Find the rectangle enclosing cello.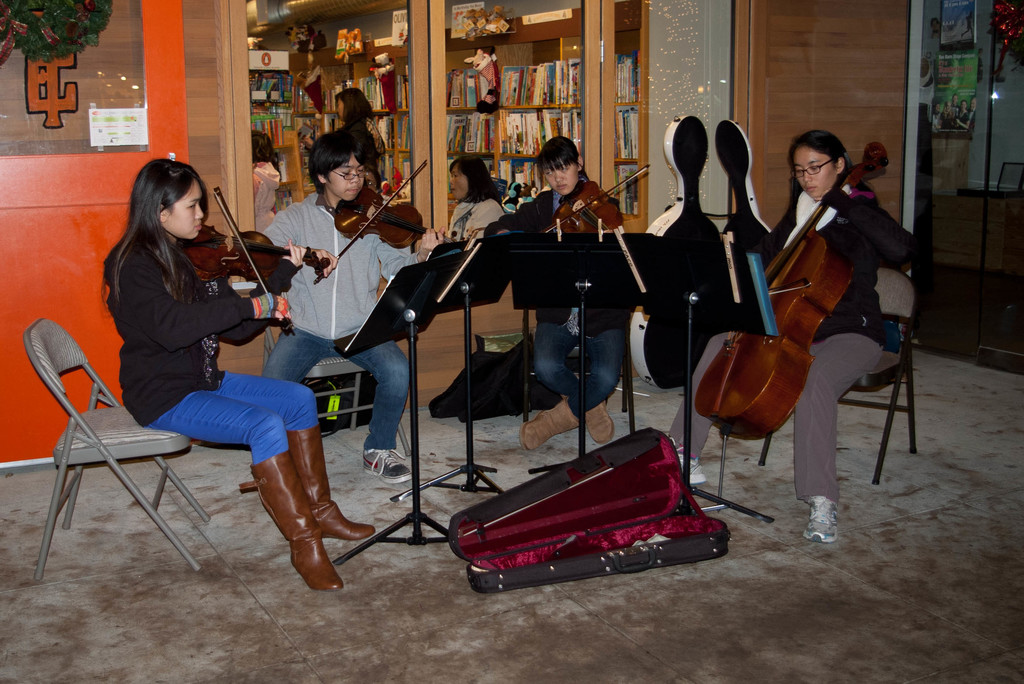
x1=694, y1=146, x2=888, y2=510.
